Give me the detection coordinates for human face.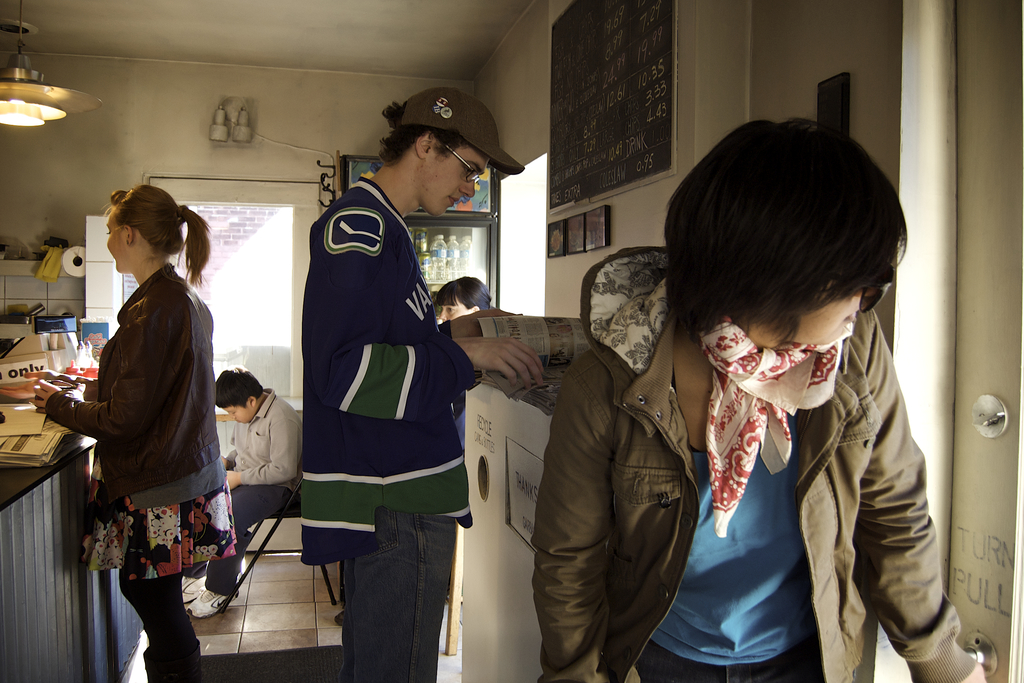
440/302/470/322.
